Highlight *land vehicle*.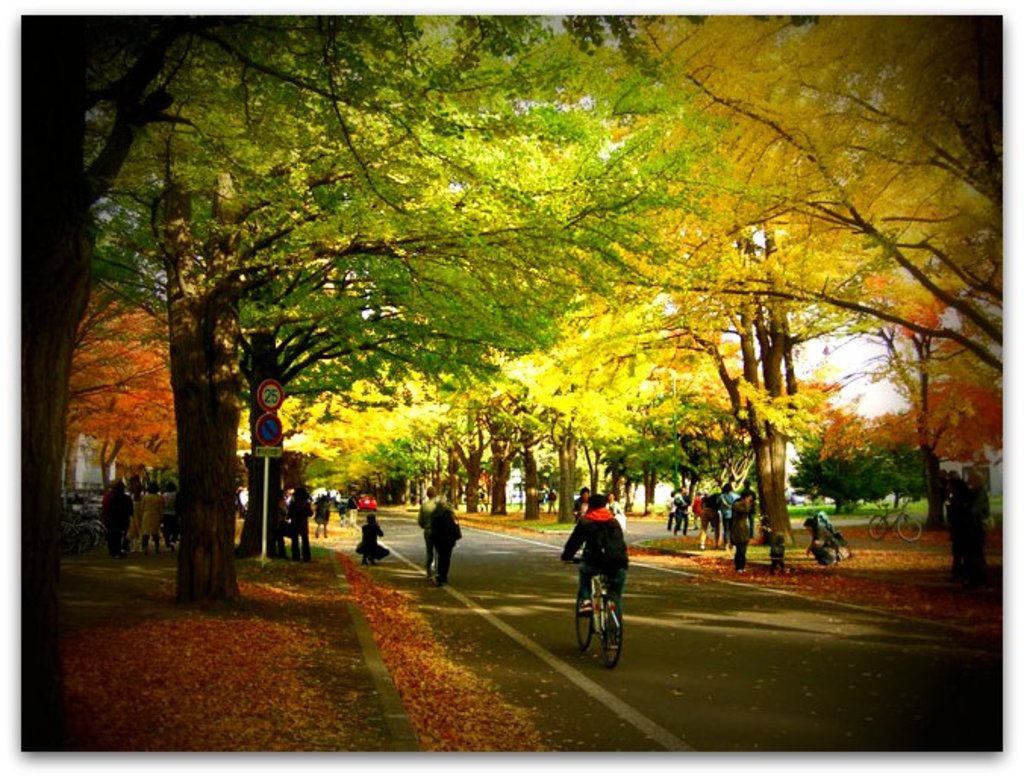
Highlighted region: (left=564, top=555, right=623, bottom=665).
